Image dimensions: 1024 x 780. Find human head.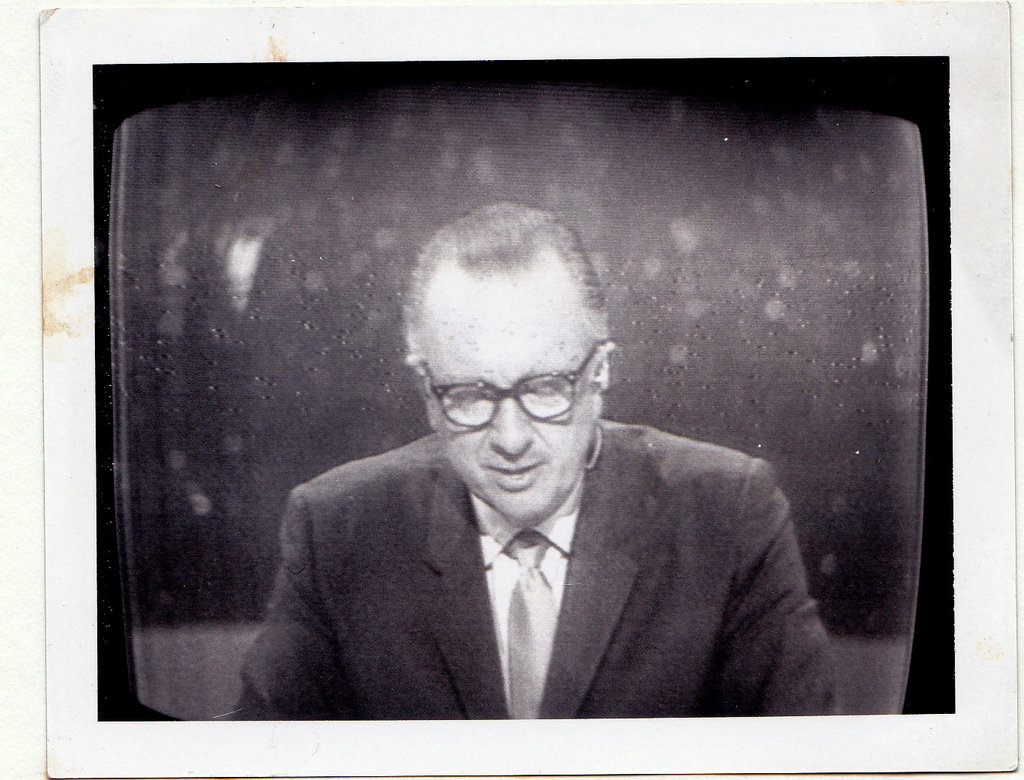
l=391, t=201, r=628, b=511.
